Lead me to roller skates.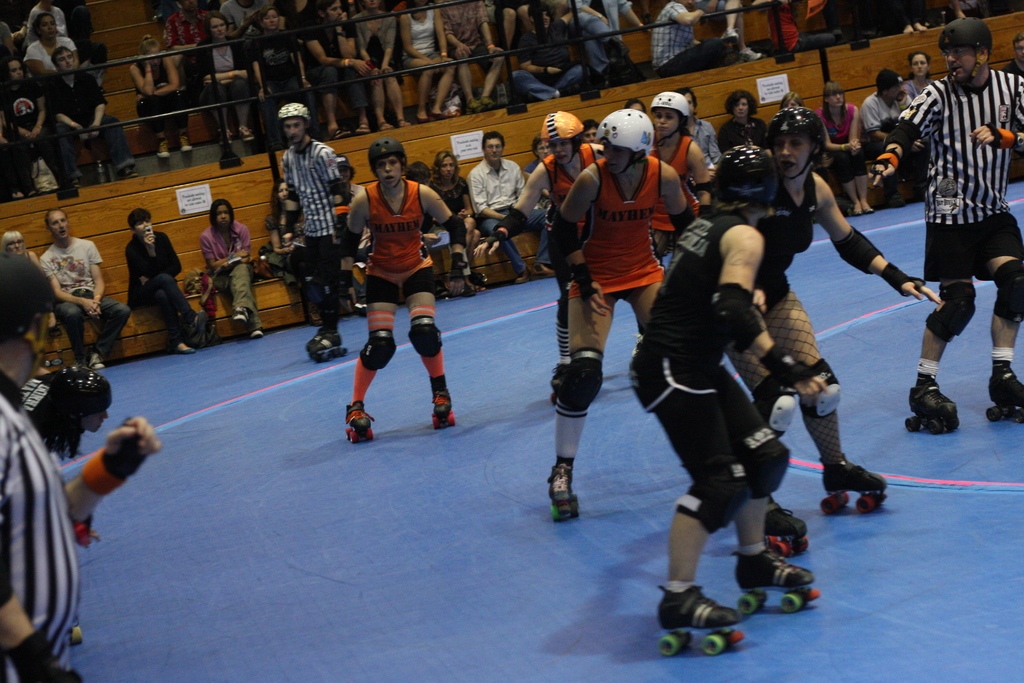
Lead to [346, 400, 376, 447].
